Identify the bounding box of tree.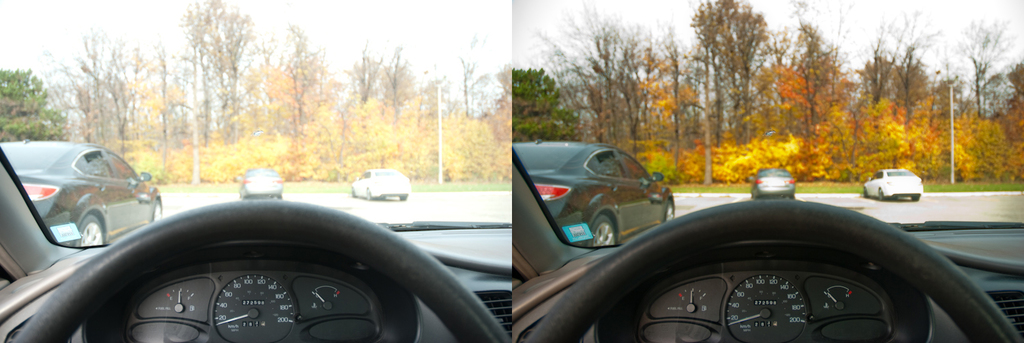
bbox=[511, 65, 578, 141].
